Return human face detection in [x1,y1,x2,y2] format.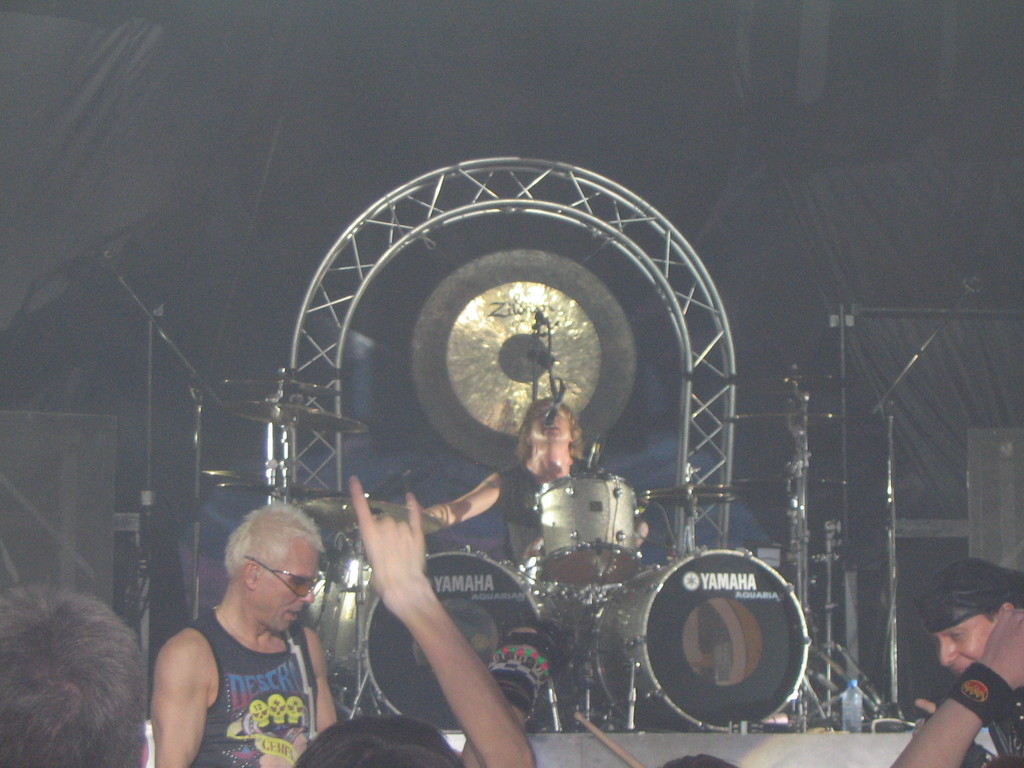
[253,540,323,630].
